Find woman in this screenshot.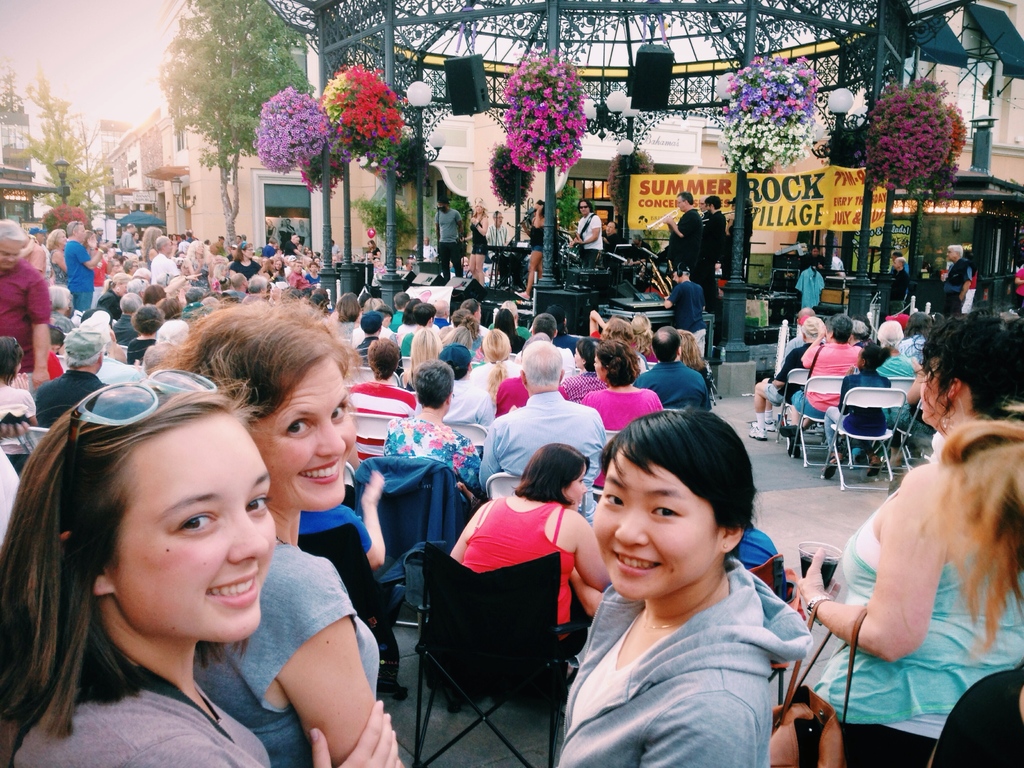
The bounding box for woman is select_region(869, 316, 922, 425).
